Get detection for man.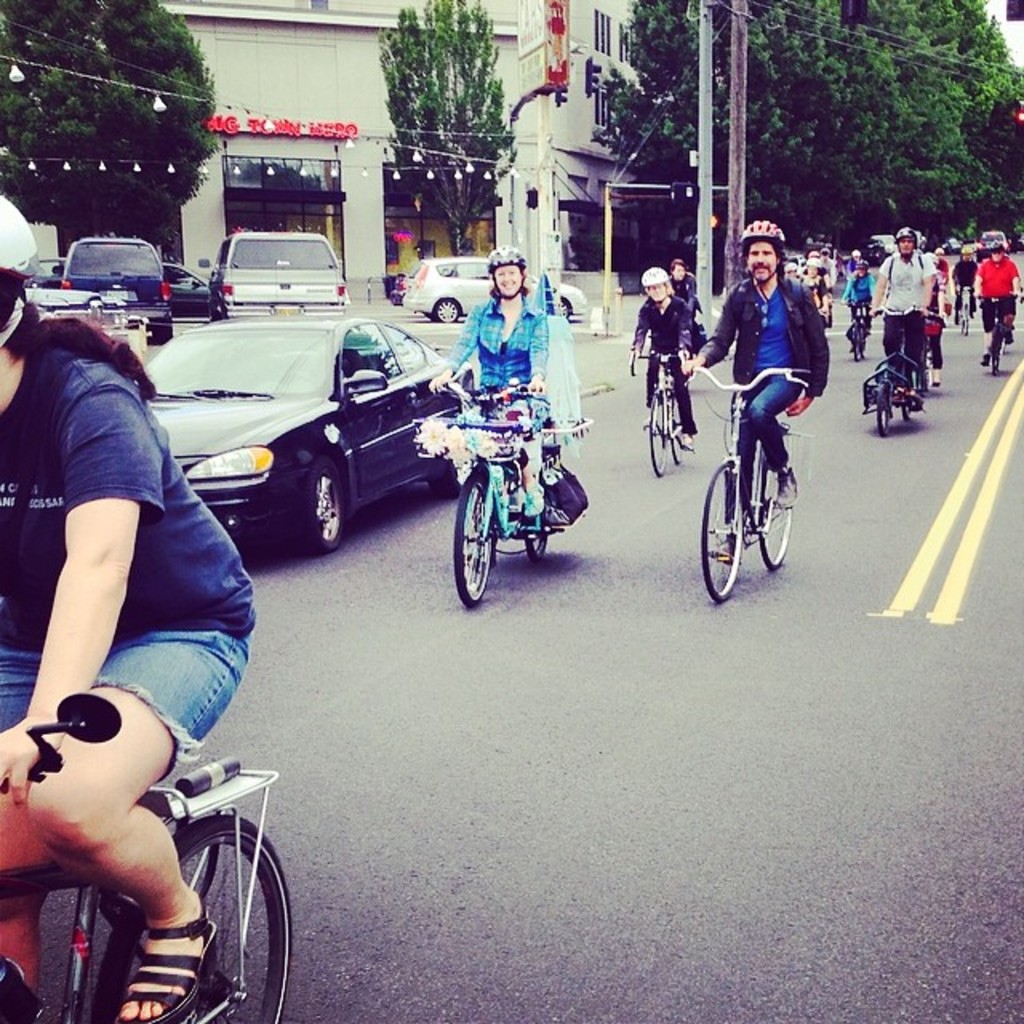
Detection: bbox=[682, 222, 832, 566].
